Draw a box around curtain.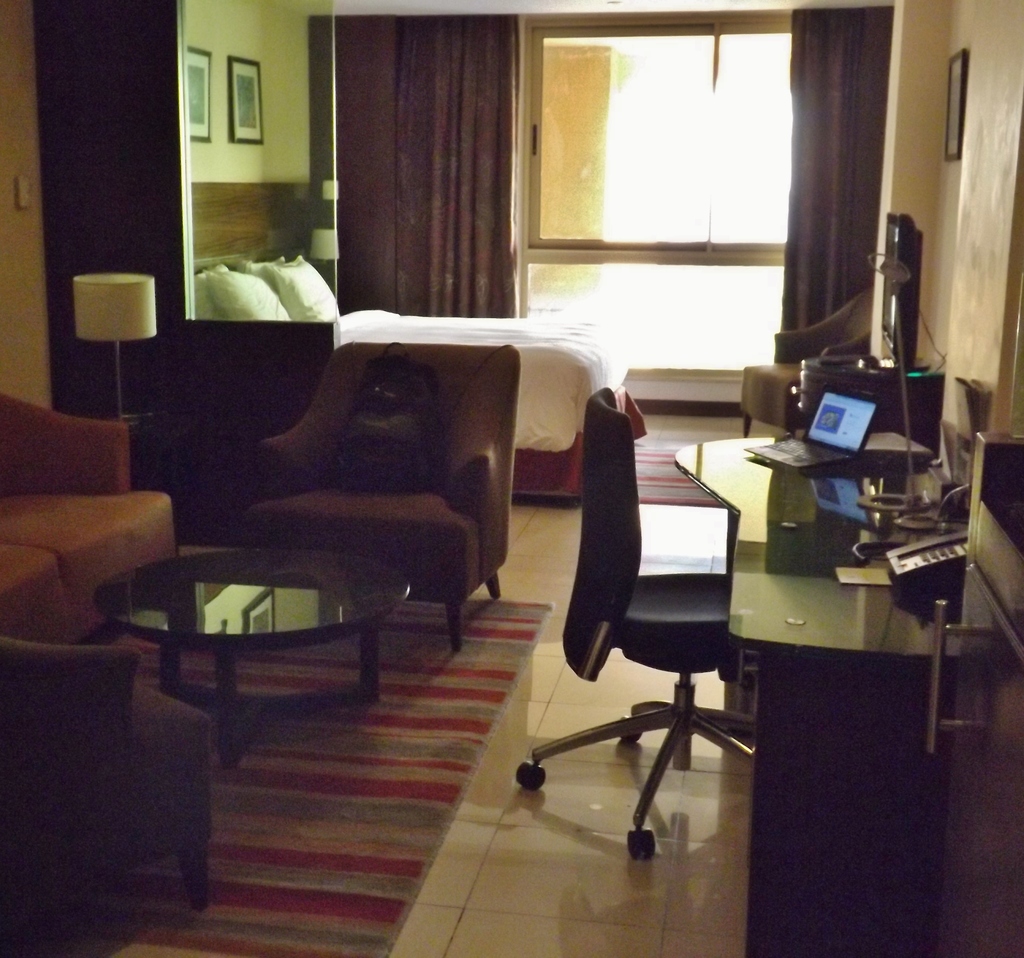
rect(782, 8, 895, 361).
